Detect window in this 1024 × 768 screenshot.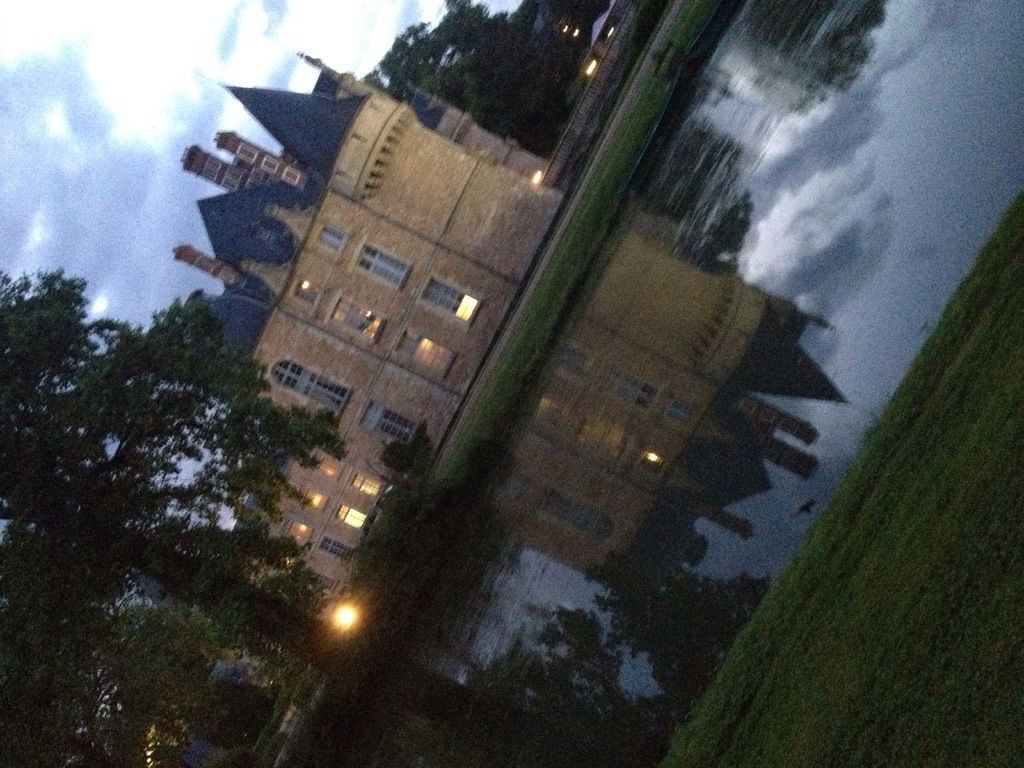
Detection: (348, 232, 416, 294).
